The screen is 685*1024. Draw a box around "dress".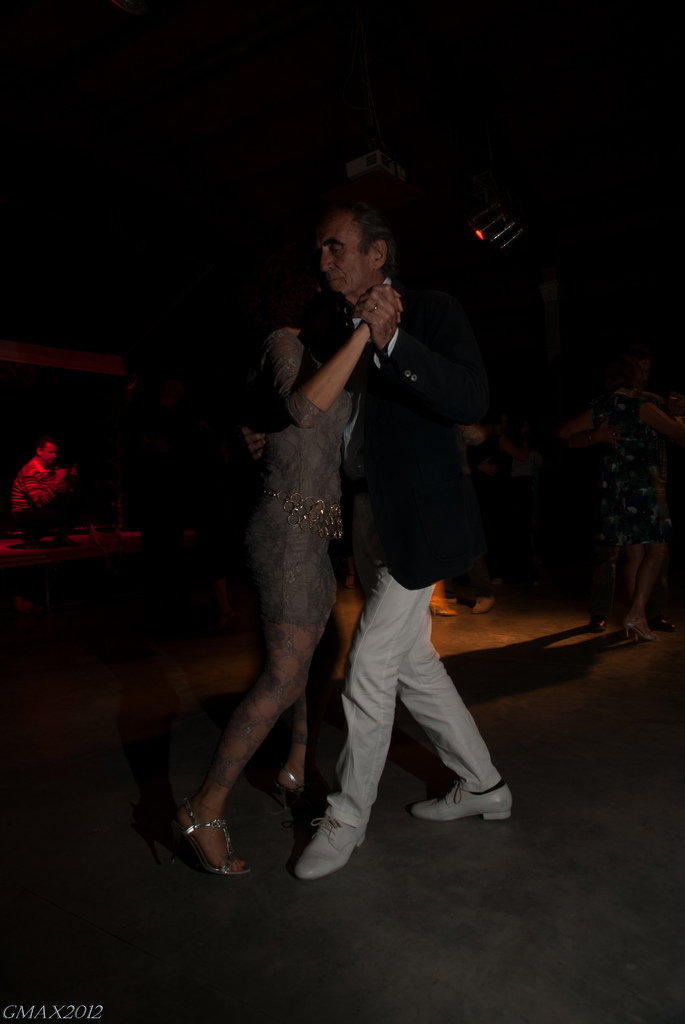
<region>203, 332, 351, 792</region>.
